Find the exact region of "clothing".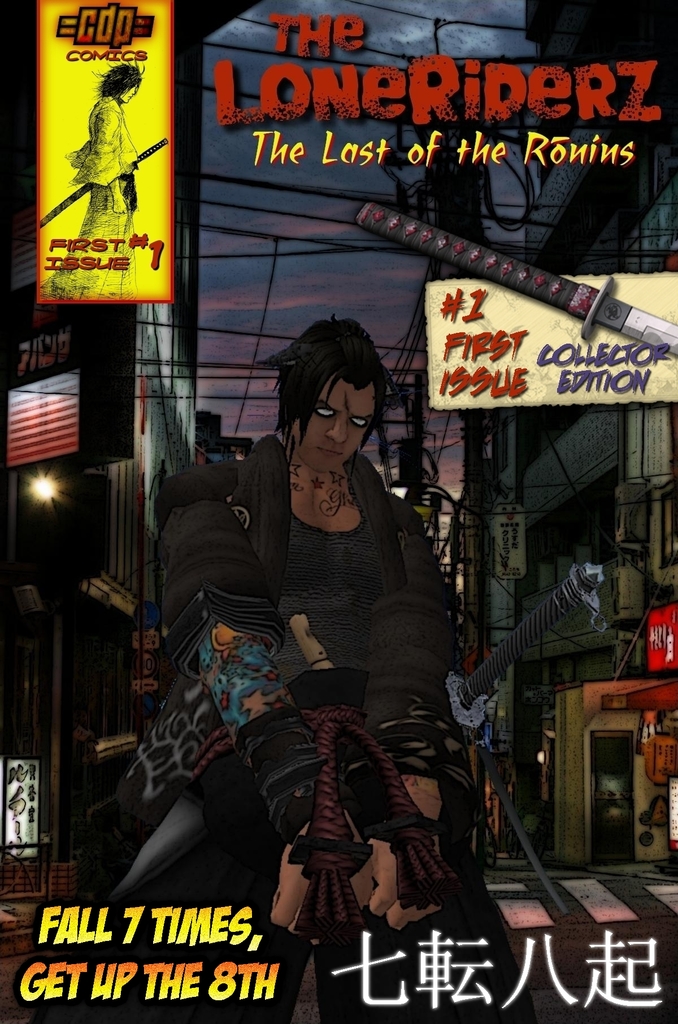
Exact region: x1=165 y1=421 x2=482 y2=909.
